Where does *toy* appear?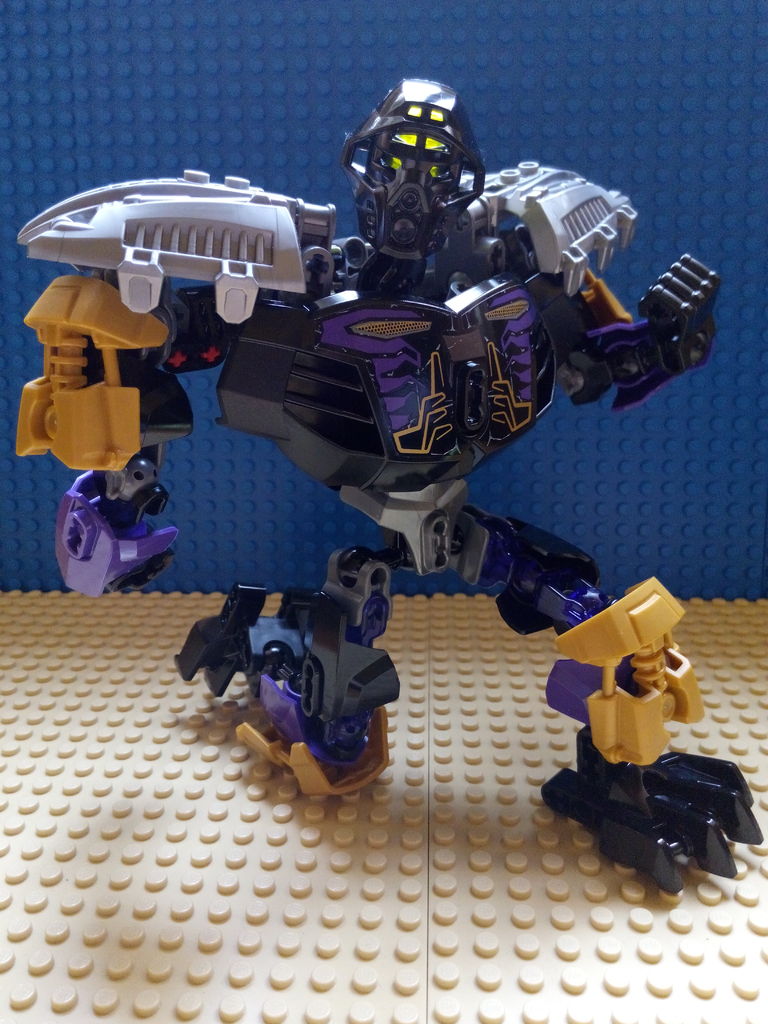
Appears at pyautogui.locateOnScreen(17, 74, 762, 895).
